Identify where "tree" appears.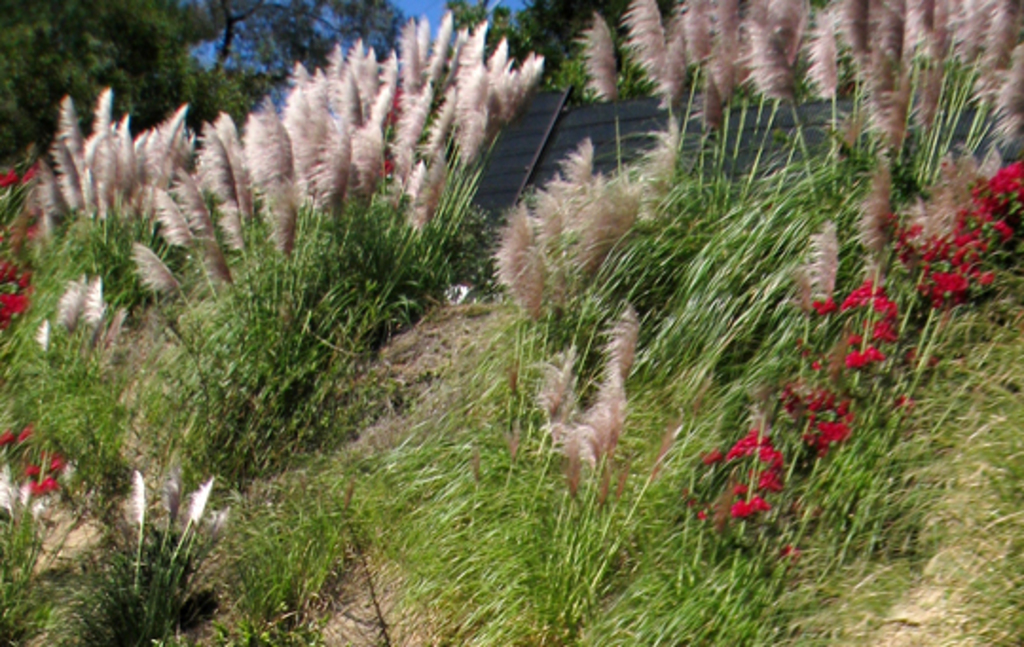
Appears at bbox=[0, 4, 250, 165].
